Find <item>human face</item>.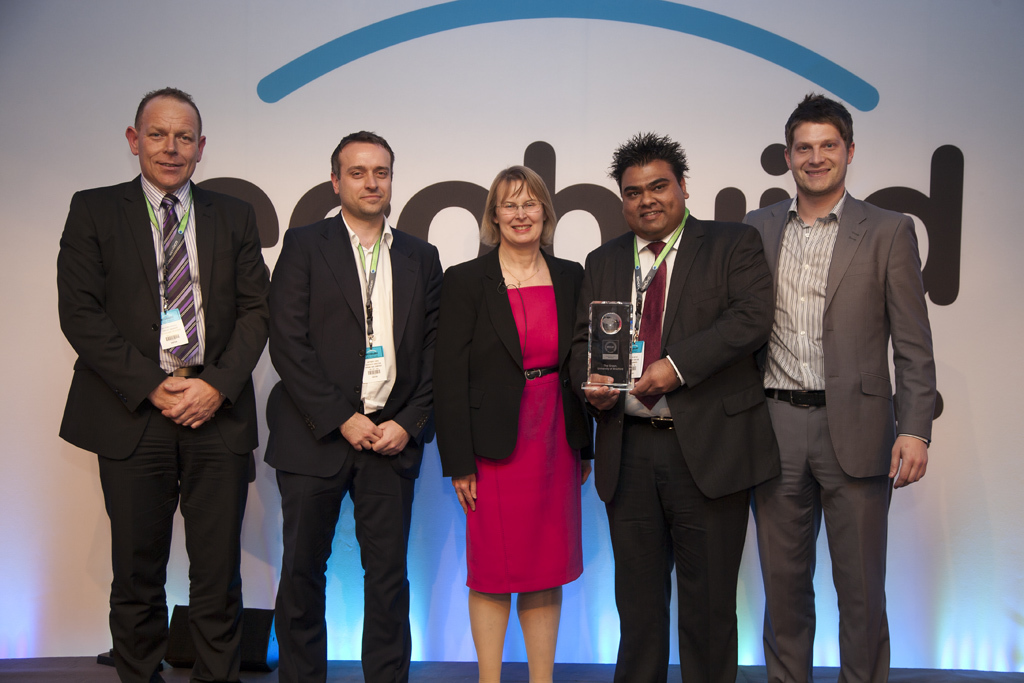
locate(500, 178, 542, 246).
